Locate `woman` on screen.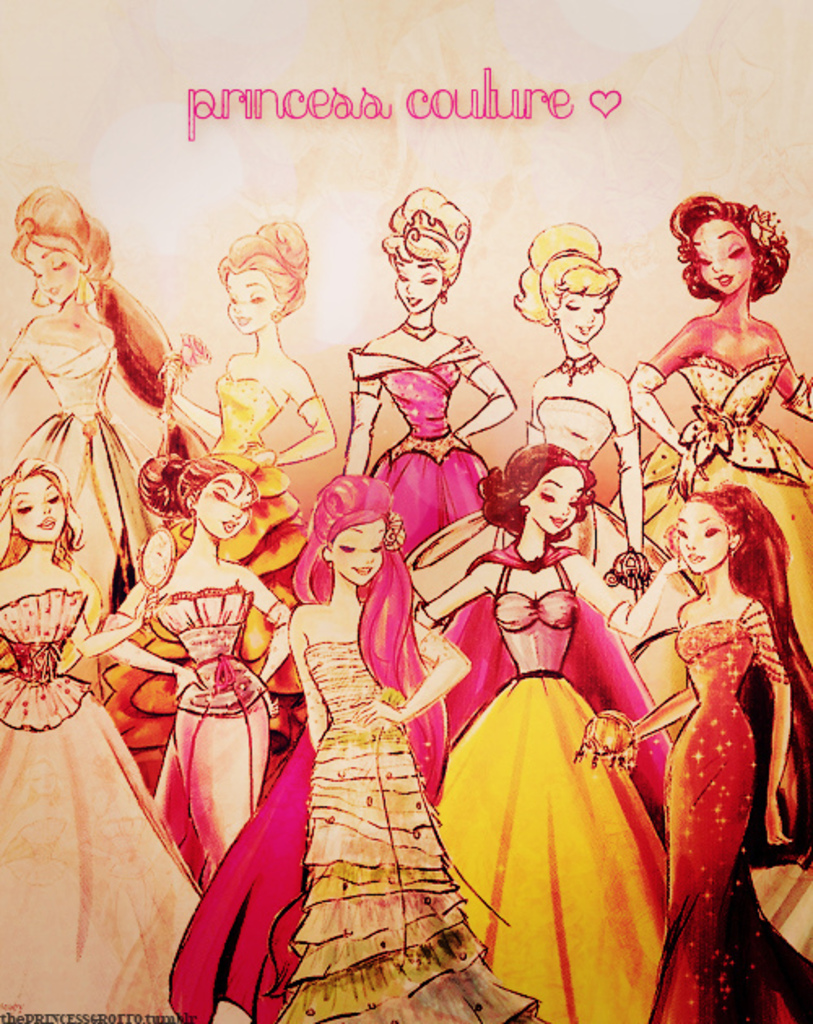
On screen at bbox(0, 453, 207, 1022).
